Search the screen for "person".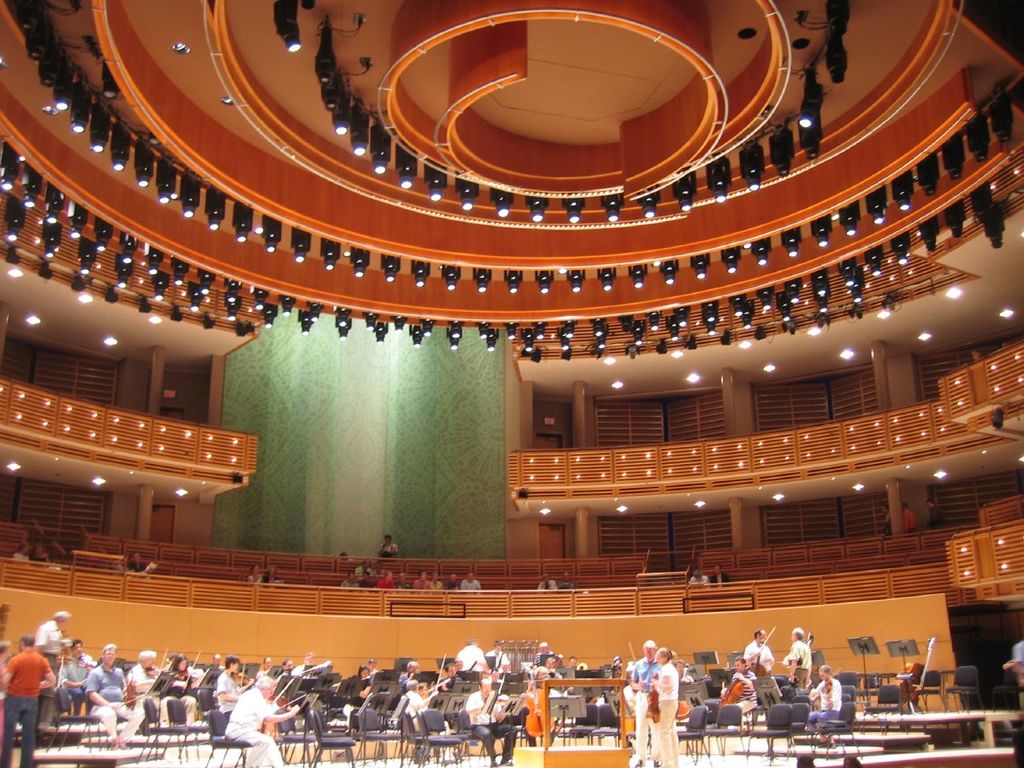
Found at l=378, t=530, r=402, b=559.
